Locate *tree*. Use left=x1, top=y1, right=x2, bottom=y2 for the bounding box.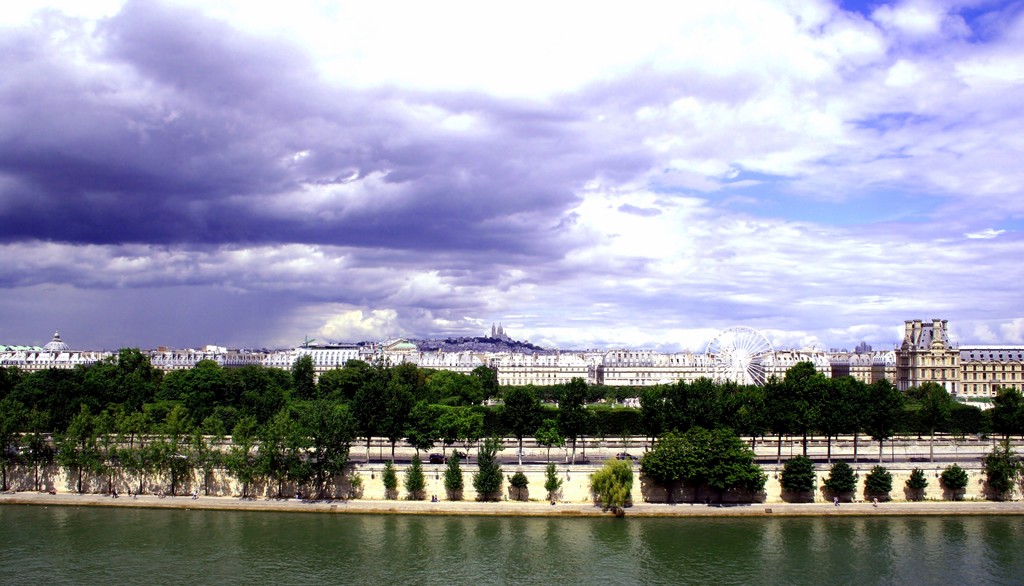
left=831, top=455, right=880, bottom=509.
